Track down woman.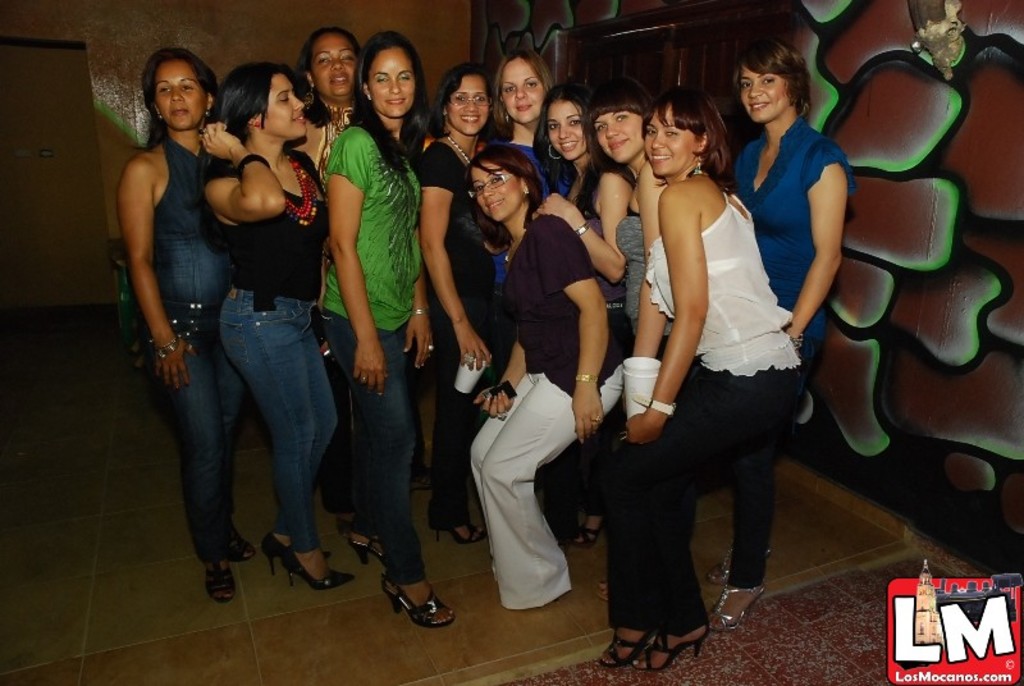
Tracked to 591:78:806:671.
